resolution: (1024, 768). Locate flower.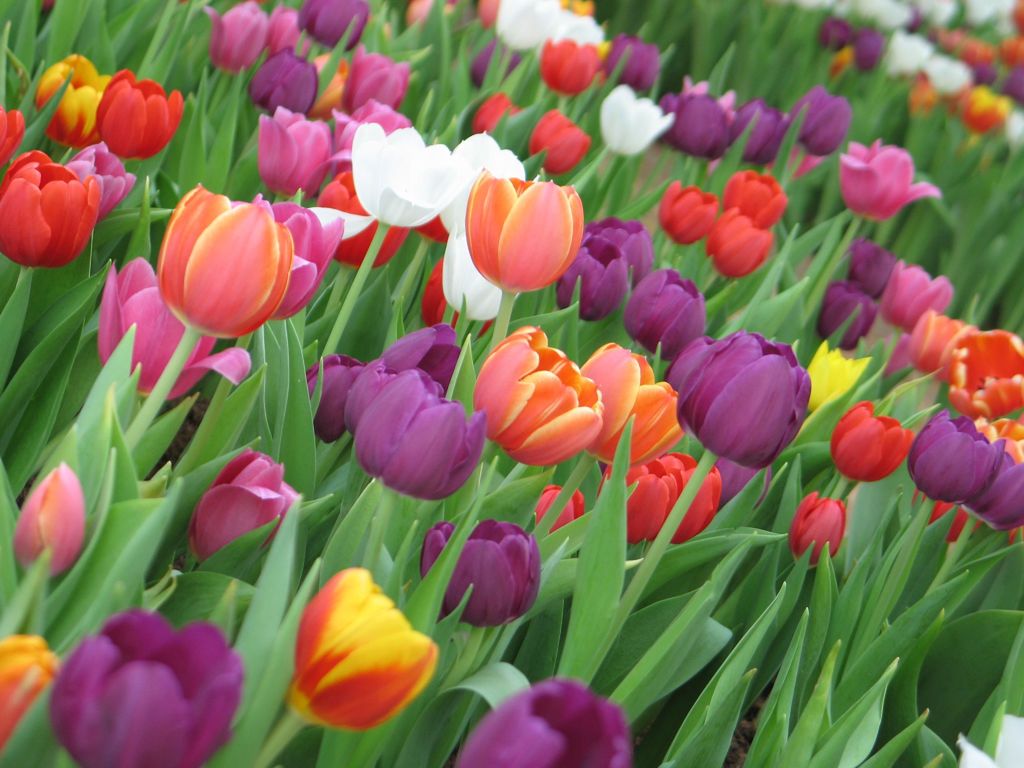
box=[525, 111, 588, 179].
